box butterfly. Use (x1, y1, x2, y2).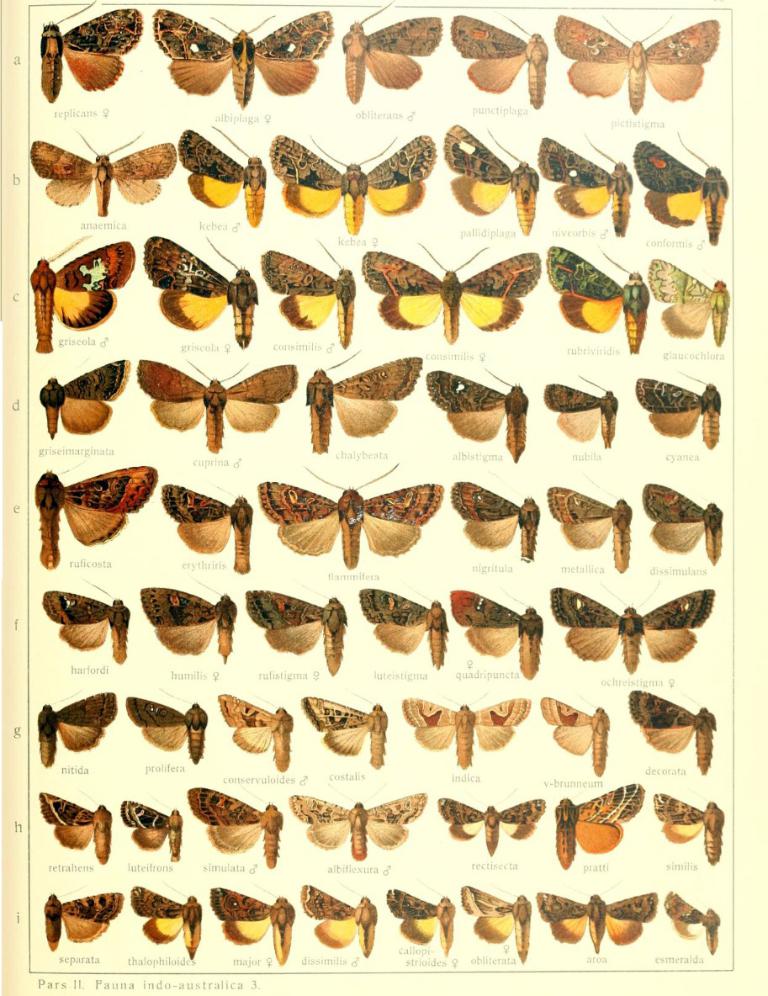
(290, 793, 424, 861).
